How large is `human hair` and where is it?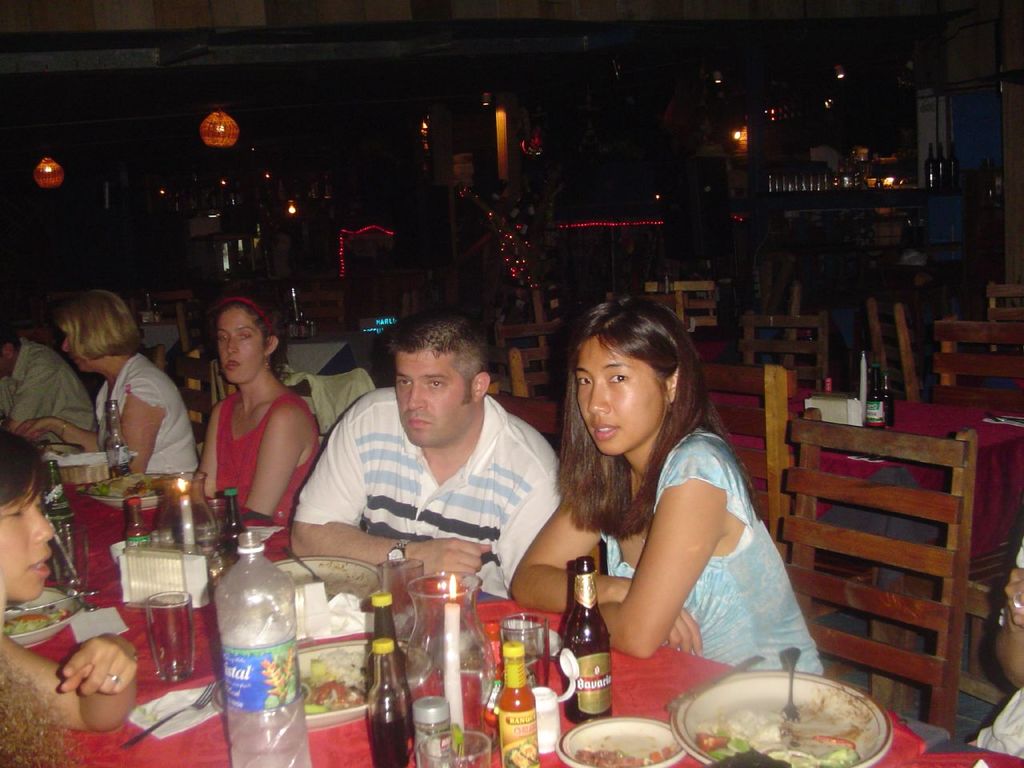
Bounding box: BBox(552, 296, 714, 540).
